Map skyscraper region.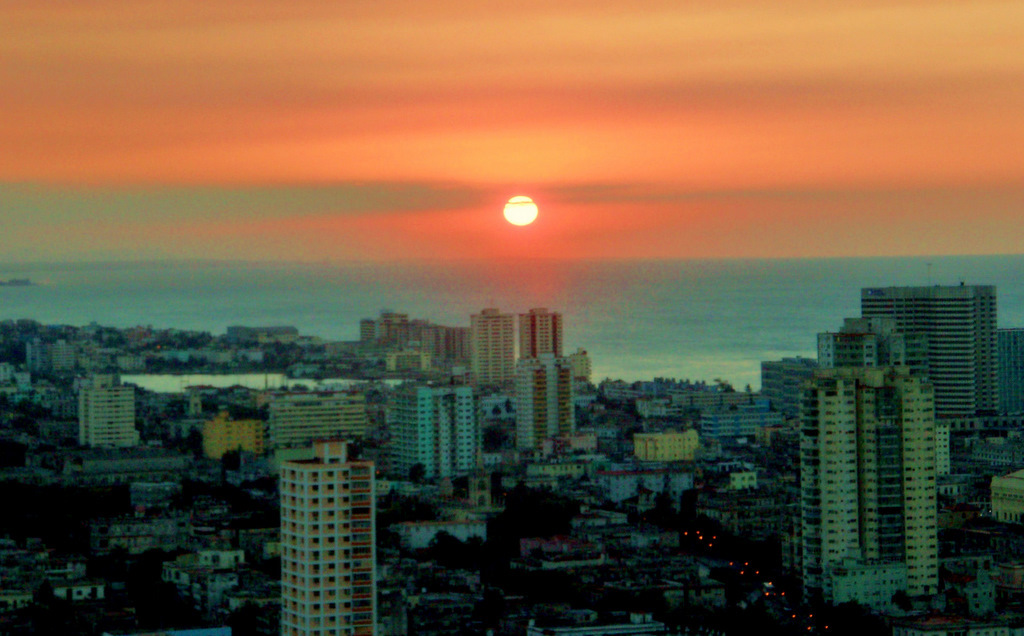
Mapped to 356:297:485:374.
